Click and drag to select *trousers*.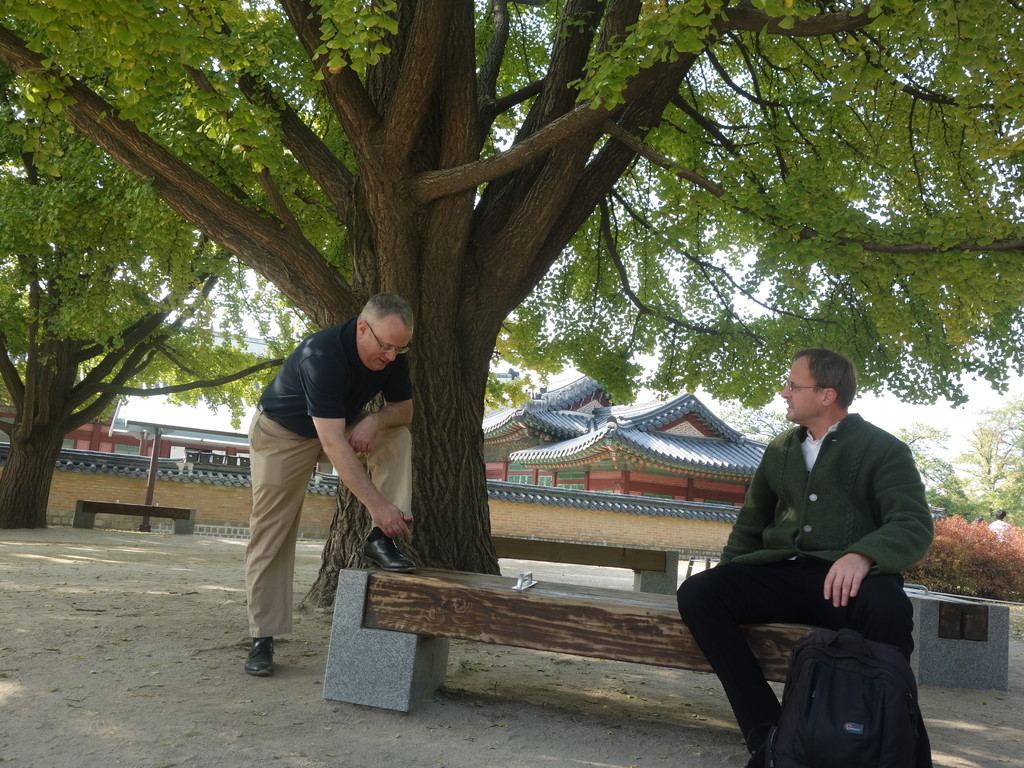
Selection: 237 428 380 646.
